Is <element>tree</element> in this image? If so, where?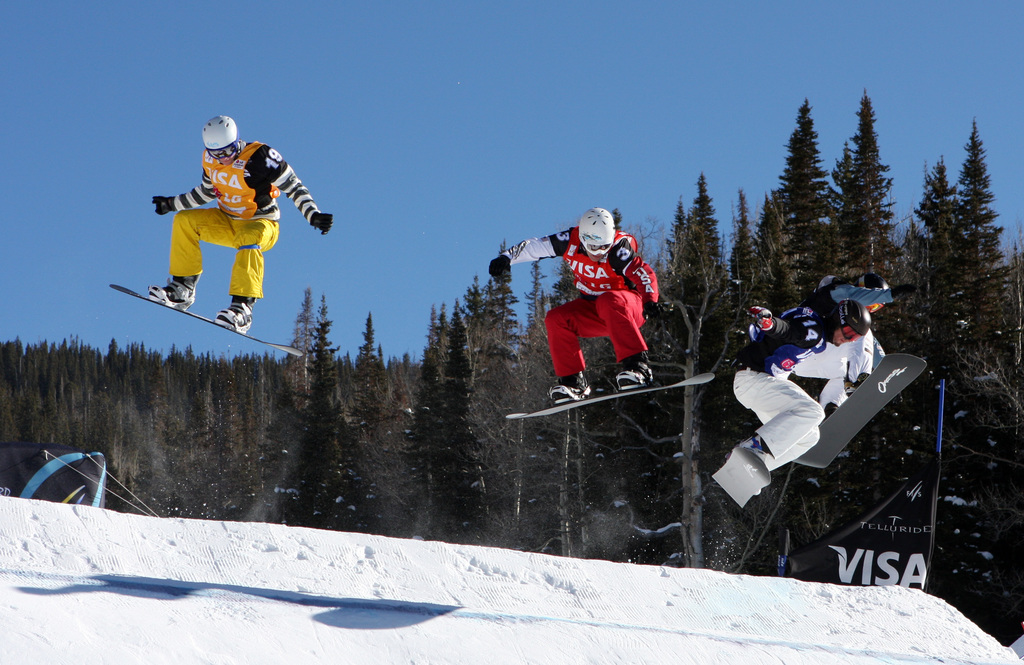
Yes, at l=724, t=177, r=764, b=298.
